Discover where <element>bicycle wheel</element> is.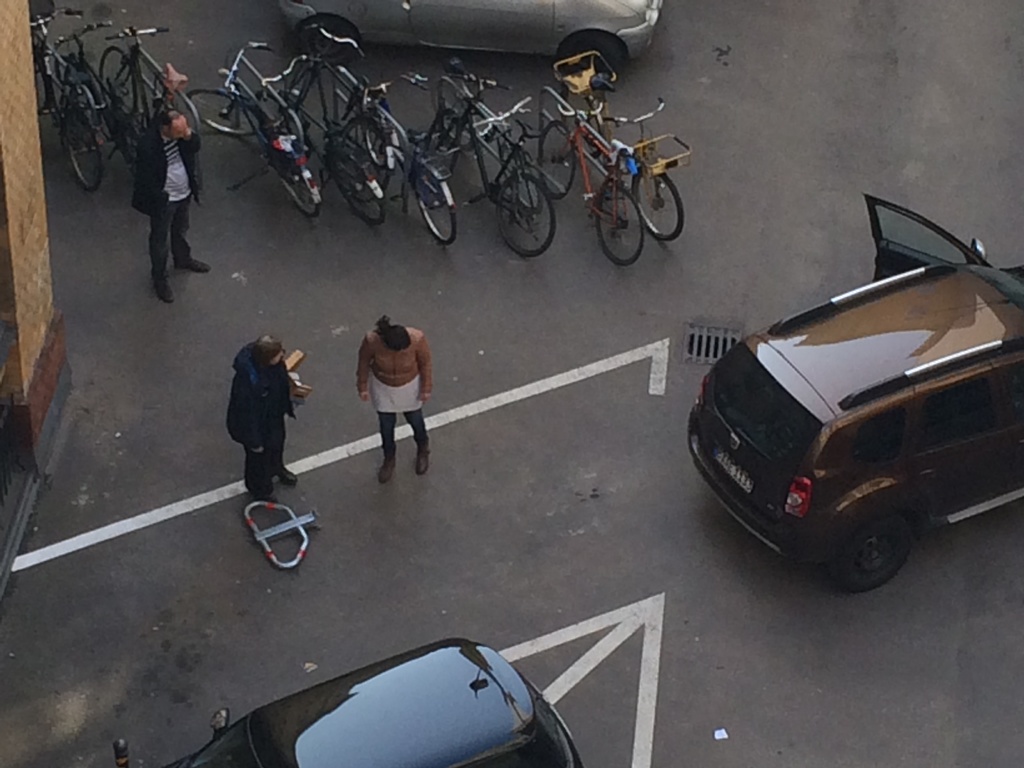
Discovered at <box>591,180,643,268</box>.
